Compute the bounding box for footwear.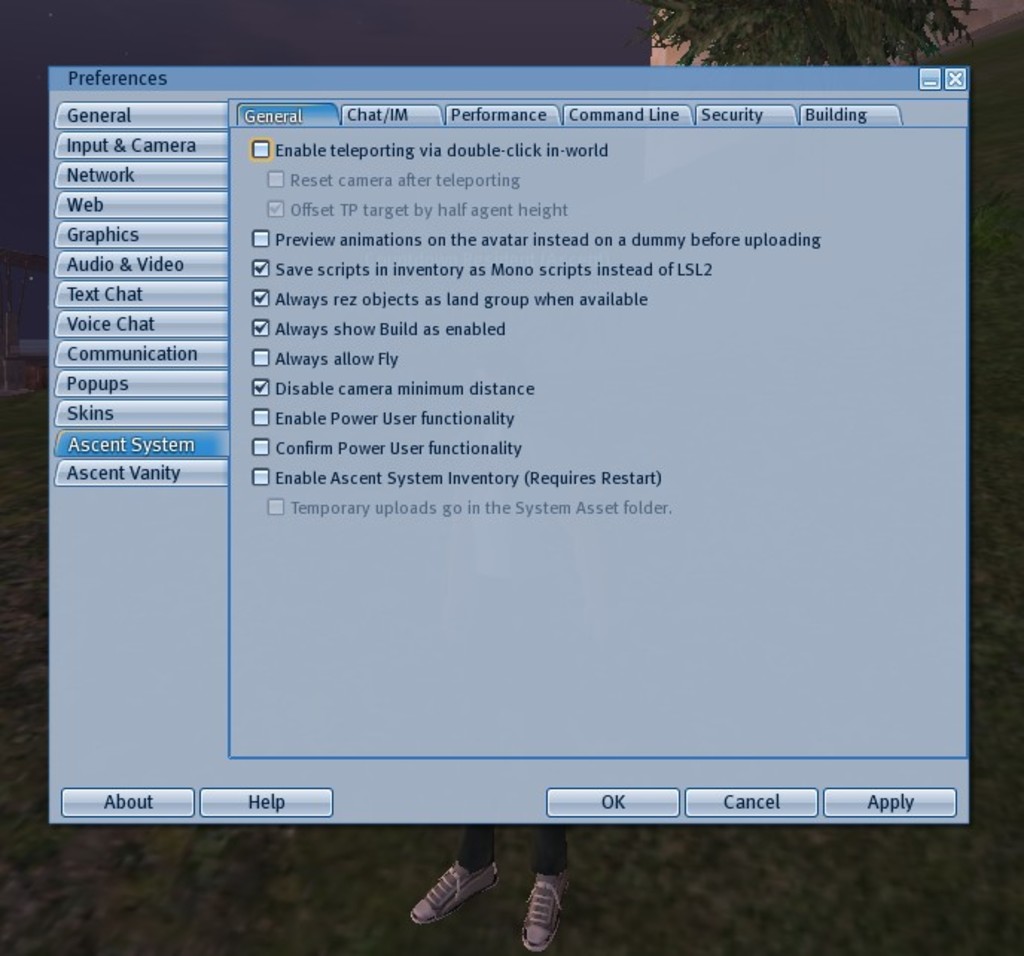
Rect(412, 859, 502, 925).
